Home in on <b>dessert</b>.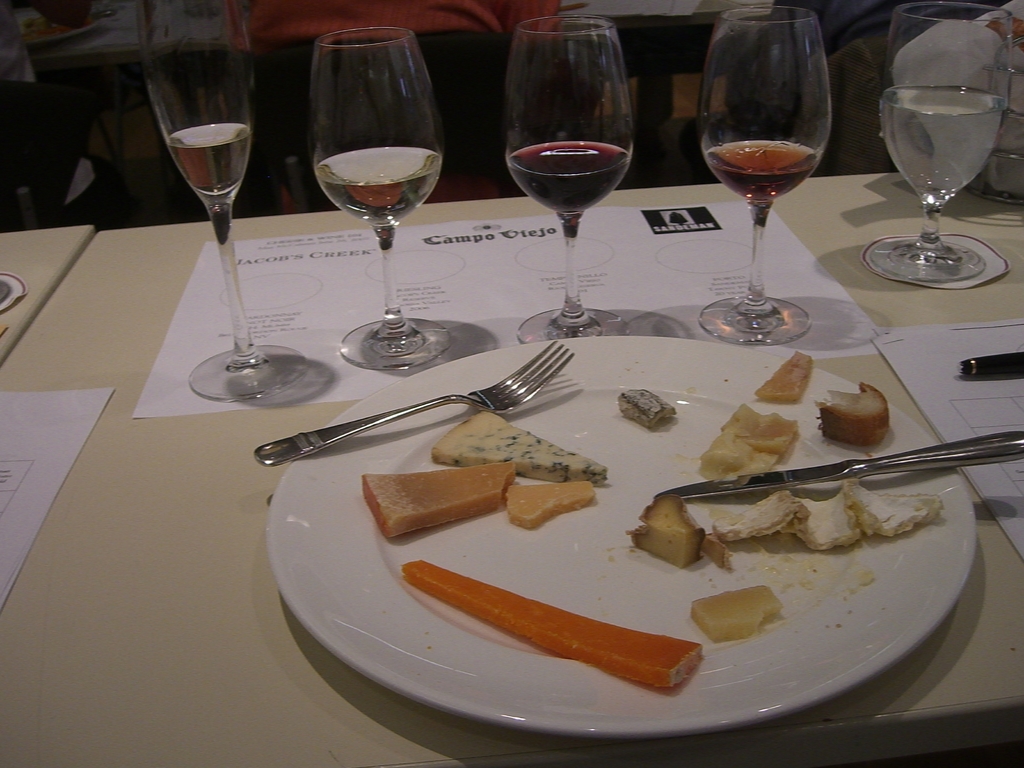
Homed in at select_region(430, 409, 616, 492).
